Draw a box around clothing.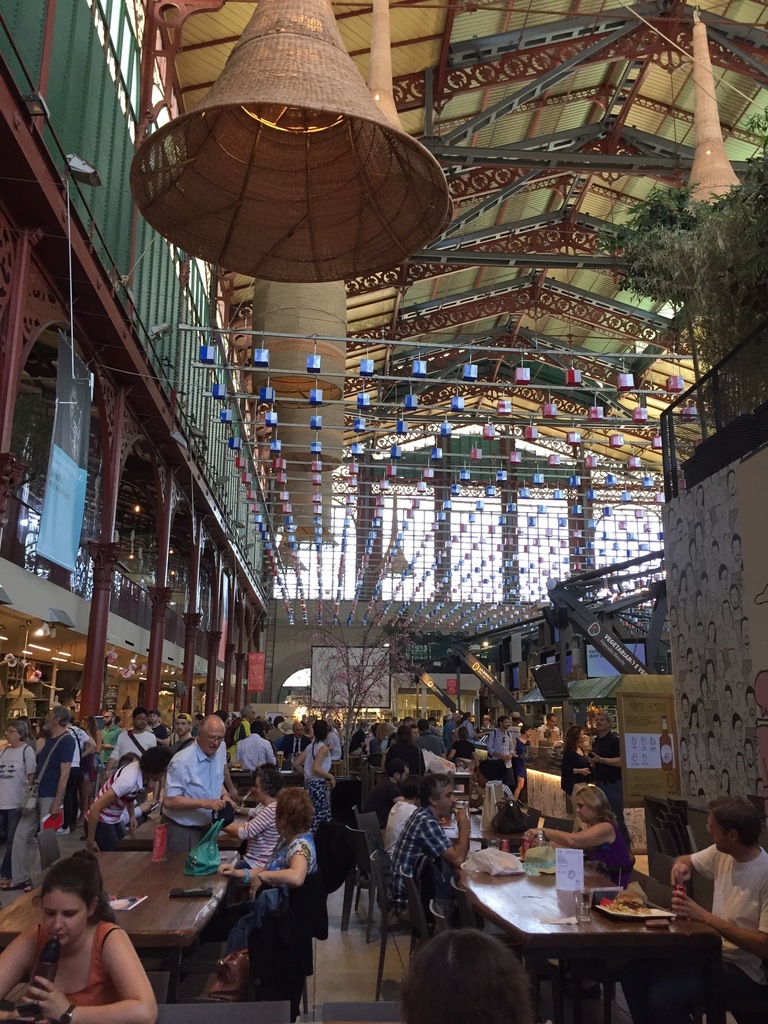
(98,722,124,762).
